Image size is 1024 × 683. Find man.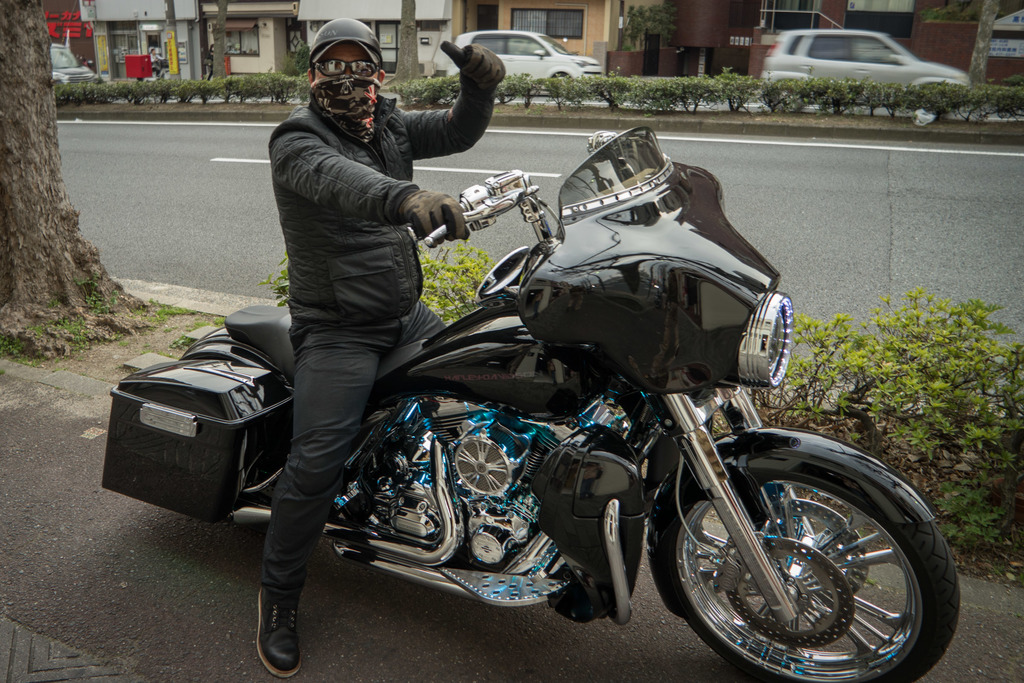
(256, 17, 506, 673).
